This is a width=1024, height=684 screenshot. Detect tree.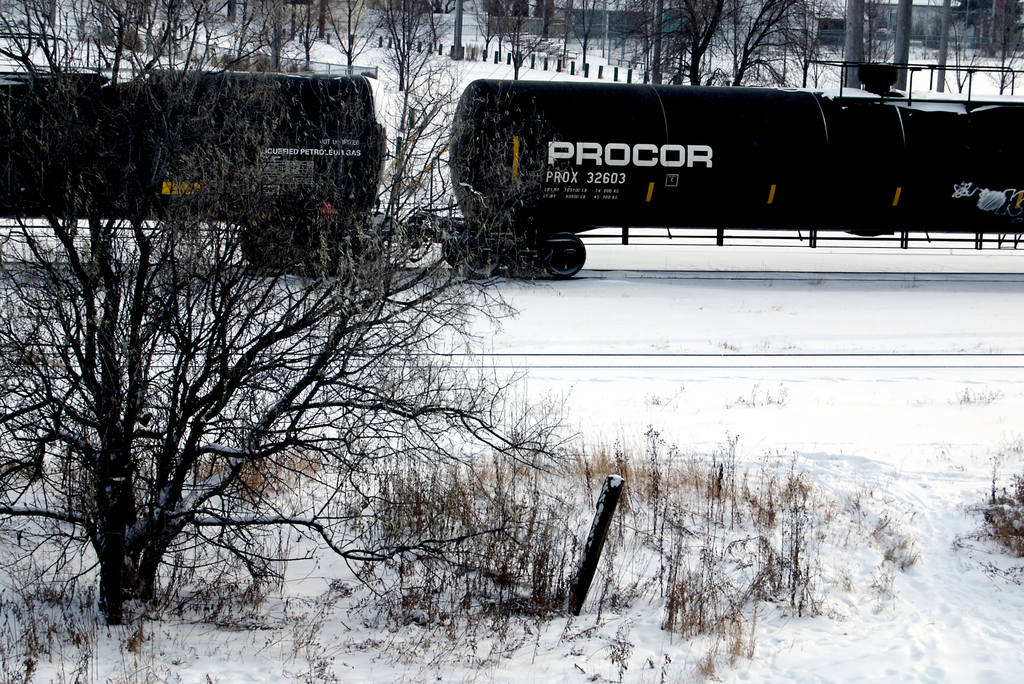
box(1, 0, 581, 626).
